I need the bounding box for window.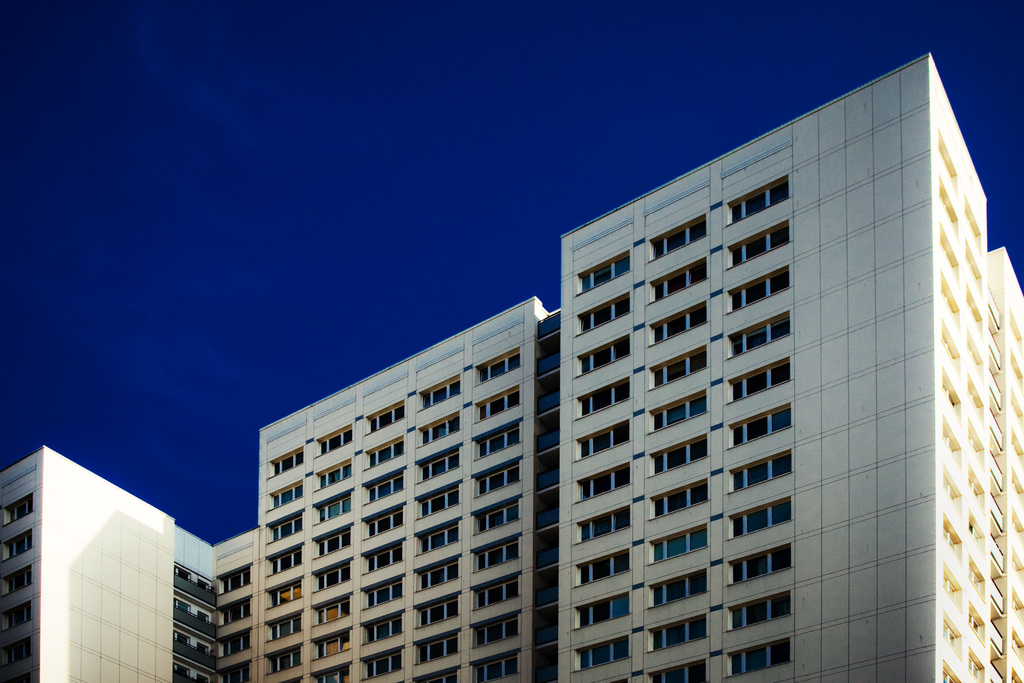
Here it is: <region>933, 279, 959, 323</region>.
